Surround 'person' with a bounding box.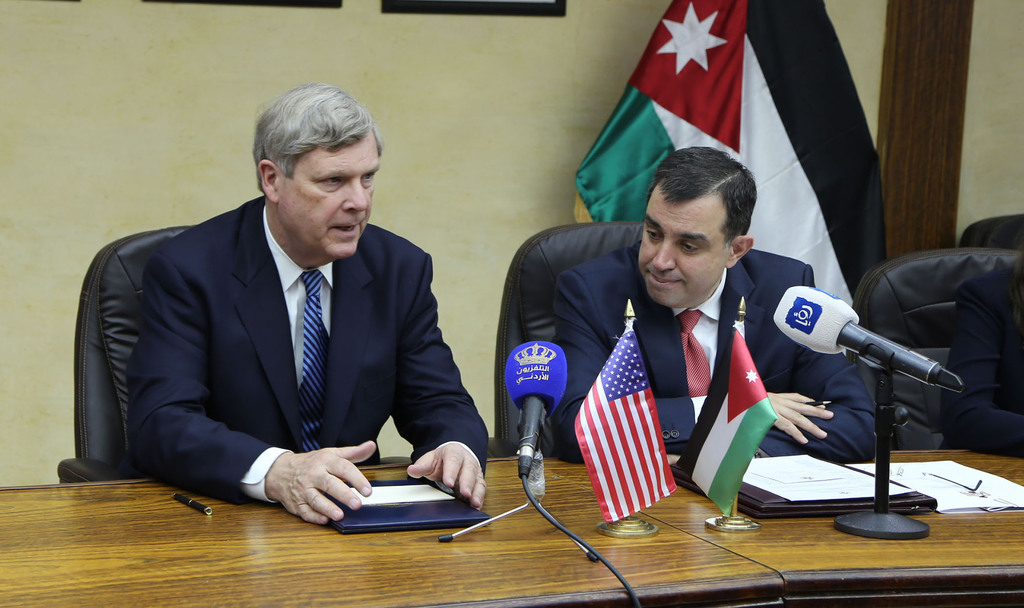
<region>559, 152, 885, 466</region>.
